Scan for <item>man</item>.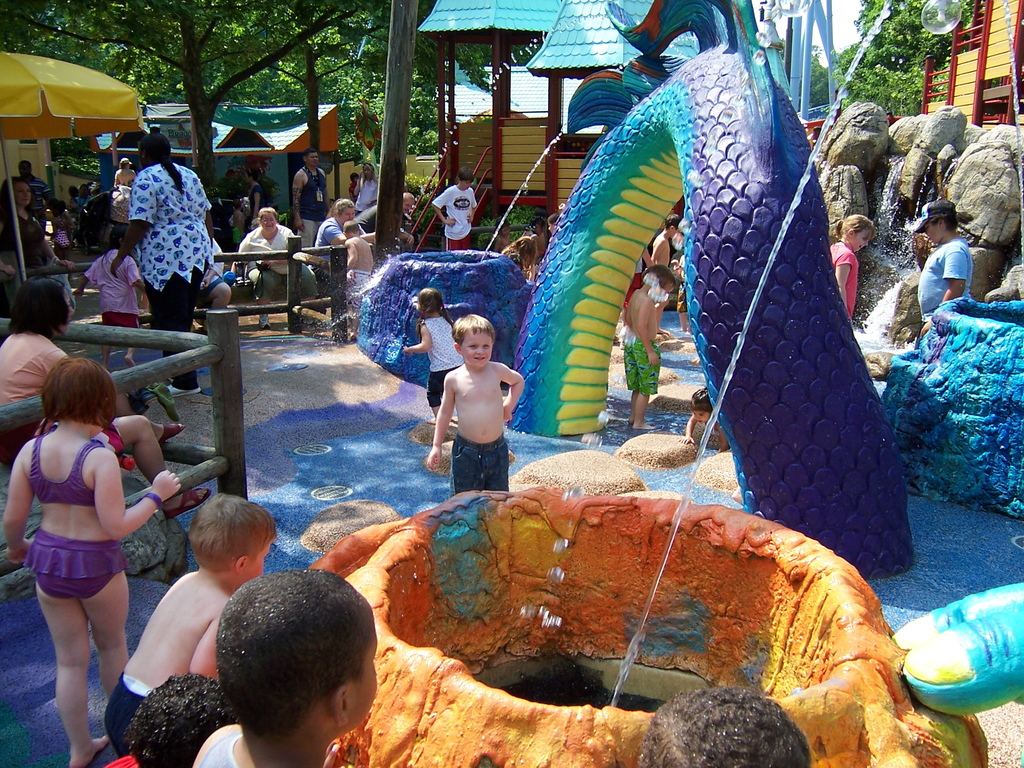
Scan result: left=17, top=159, right=54, bottom=236.
